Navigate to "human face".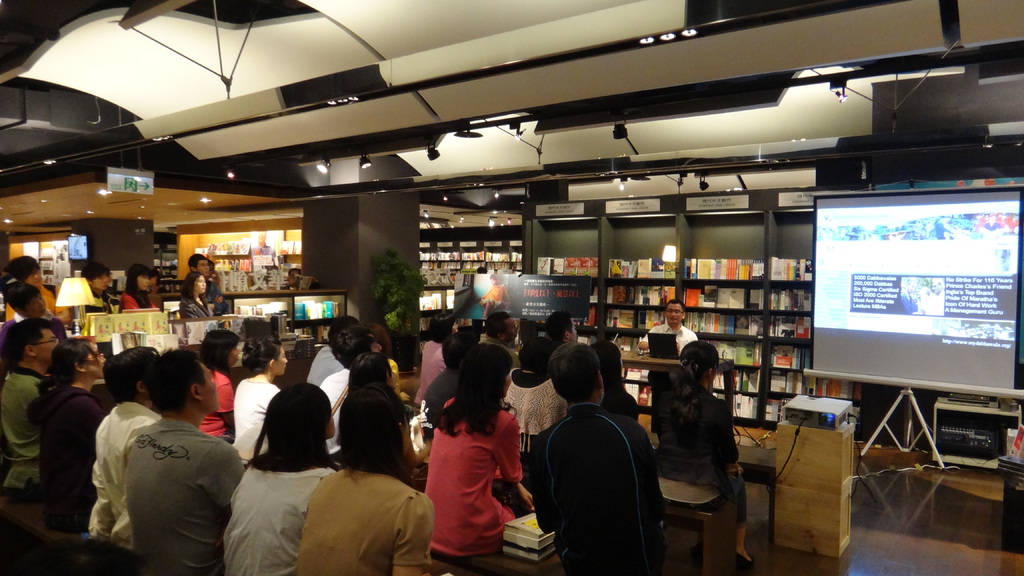
Navigation target: <box>666,306,682,324</box>.
